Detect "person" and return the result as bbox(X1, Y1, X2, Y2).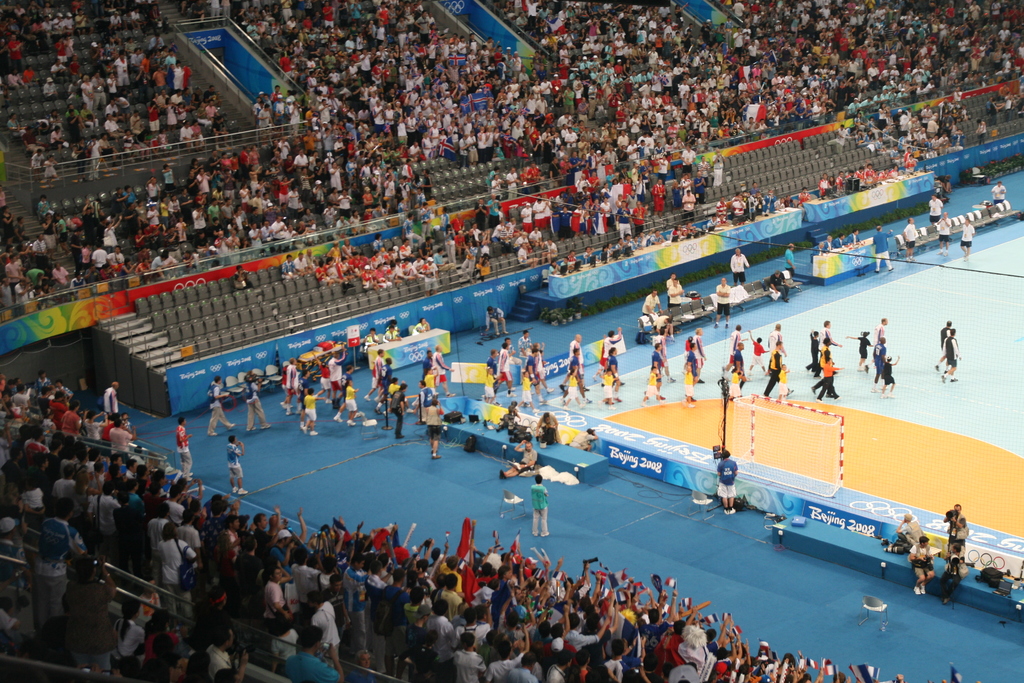
bbox(870, 226, 898, 268).
